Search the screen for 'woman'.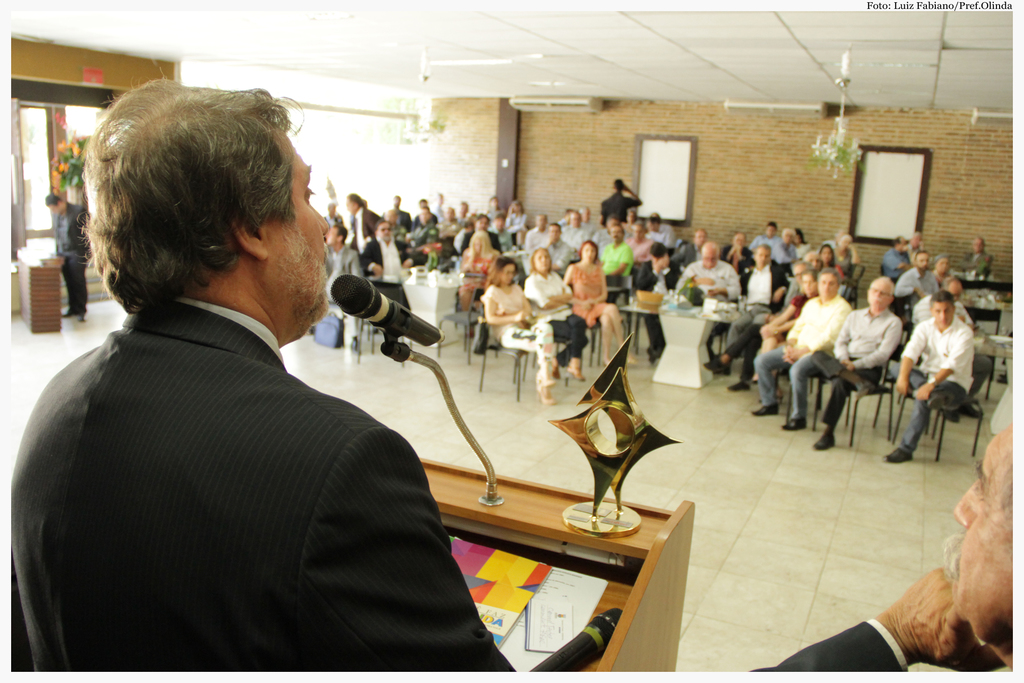
Found at box=[457, 227, 492, 302].
